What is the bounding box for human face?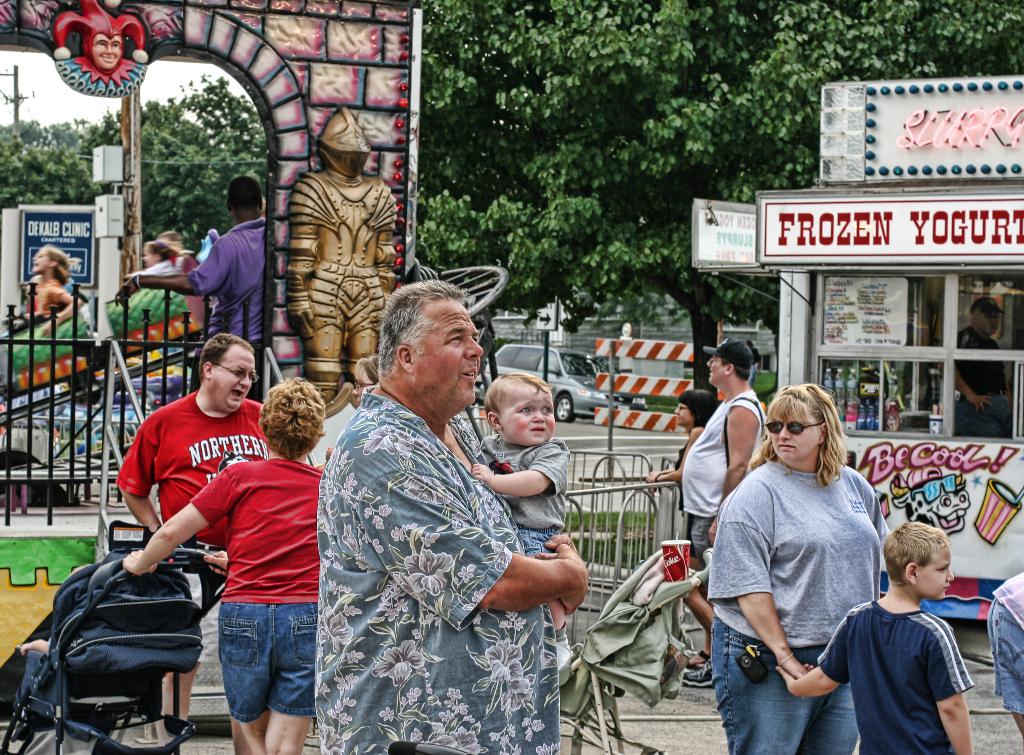
bbox=(770, 415, 820, 461).
